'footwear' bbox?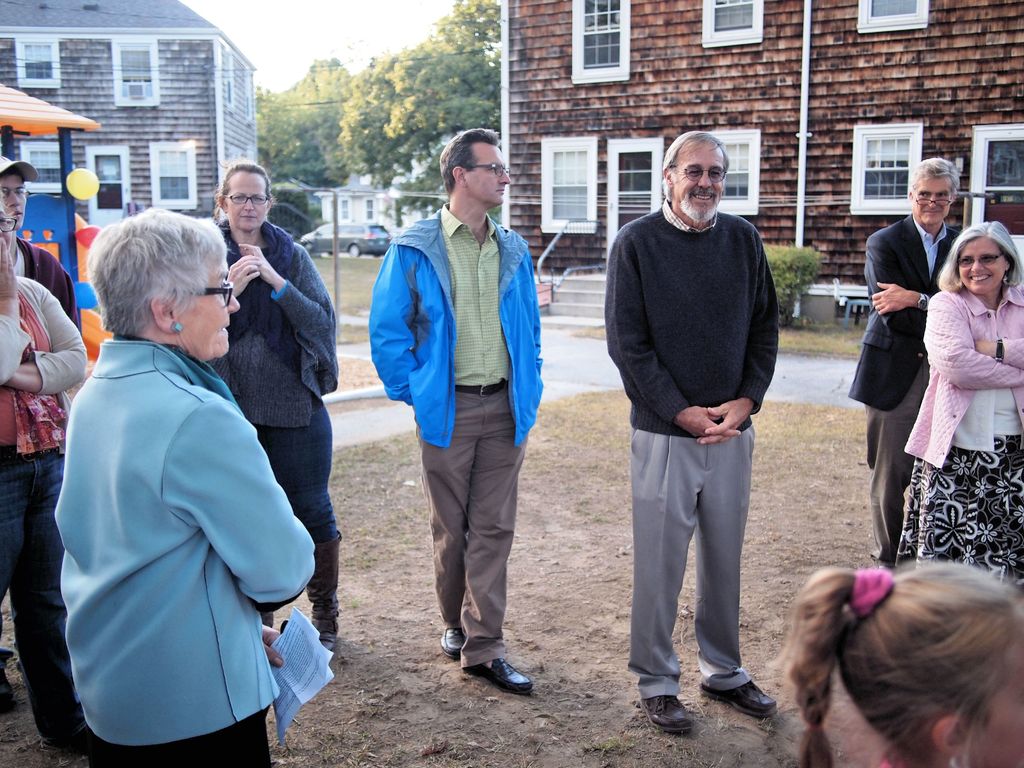
(702,678,778,721)
